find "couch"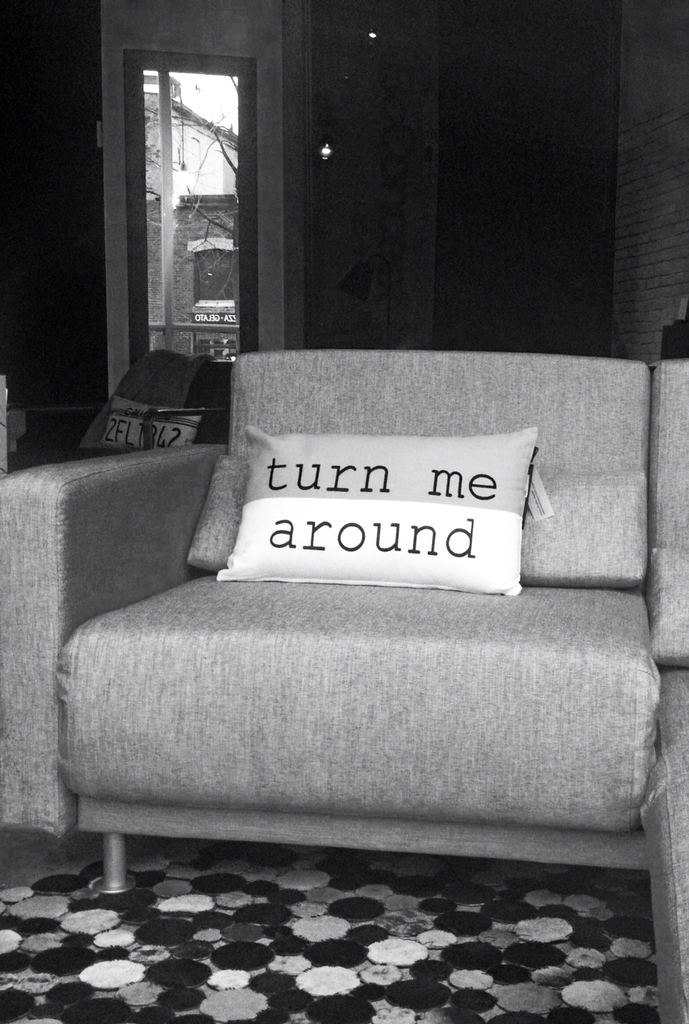
rect(0, 346, 688, 1023)
